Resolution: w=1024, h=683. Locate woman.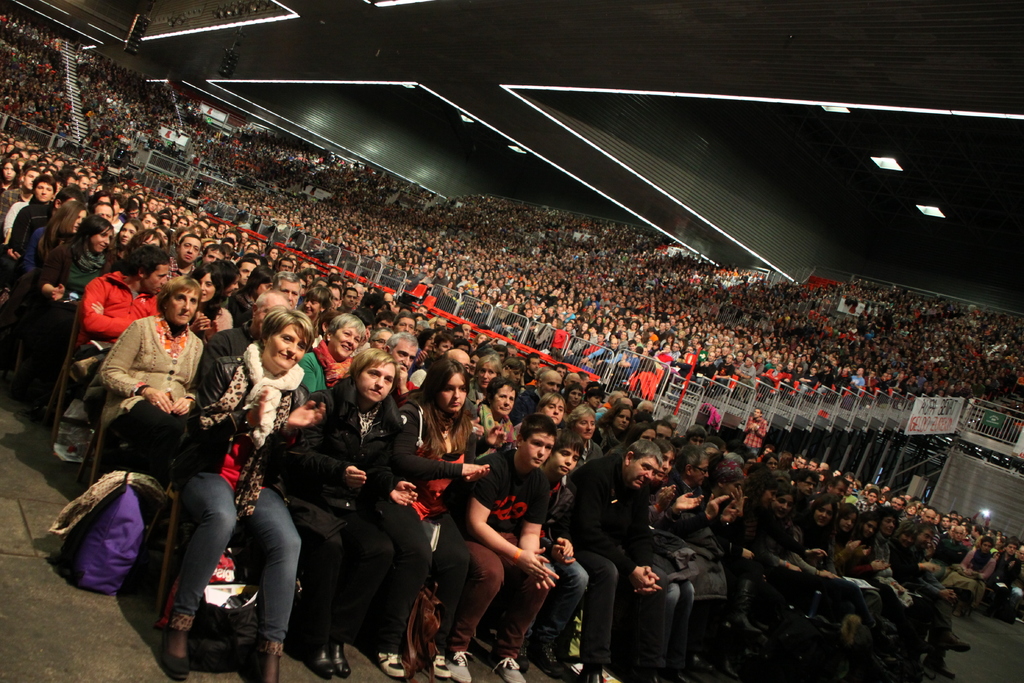
433,279,456,311.
